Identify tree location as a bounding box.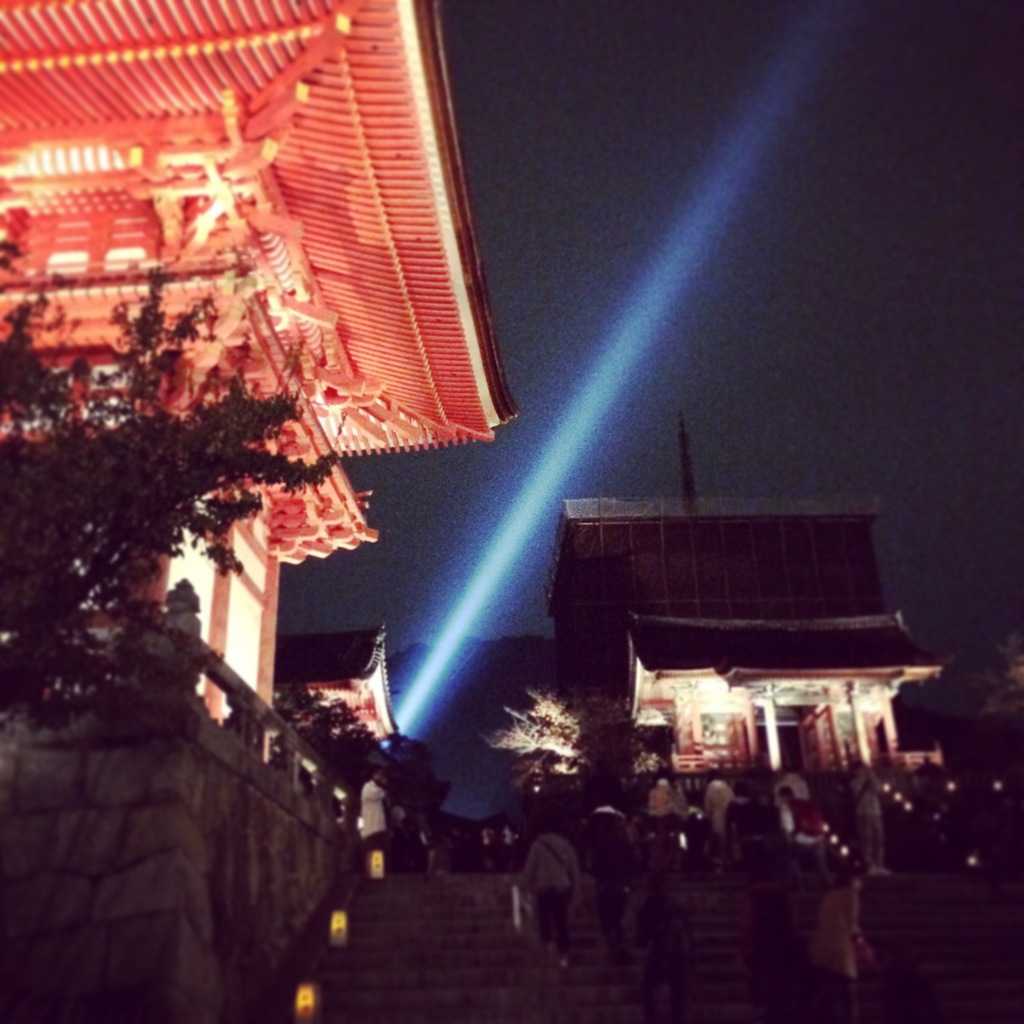
[0, 232, 350, 749].
